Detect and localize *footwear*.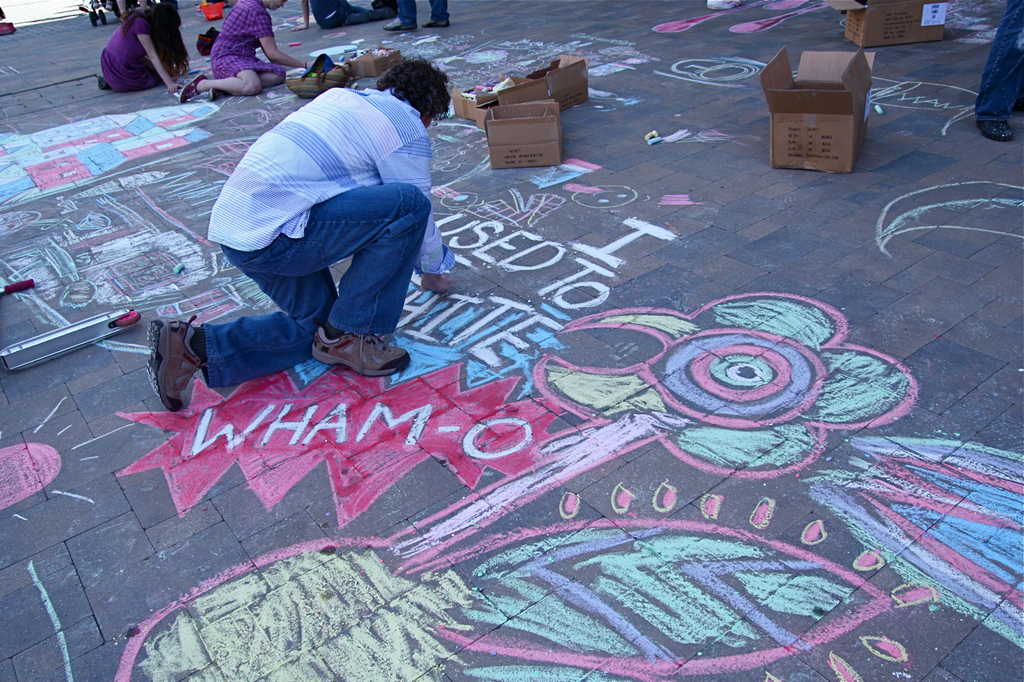
Localized at region(381, 17, 415, 33).
